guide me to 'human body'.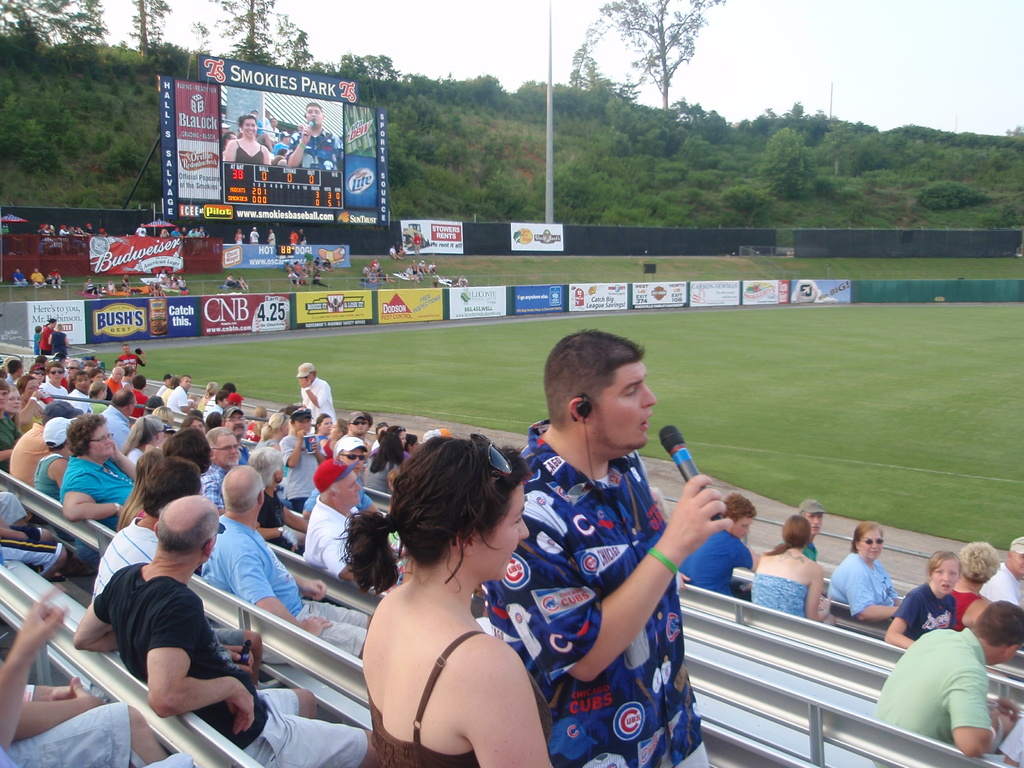
Guidance: 209,400,228,430.
